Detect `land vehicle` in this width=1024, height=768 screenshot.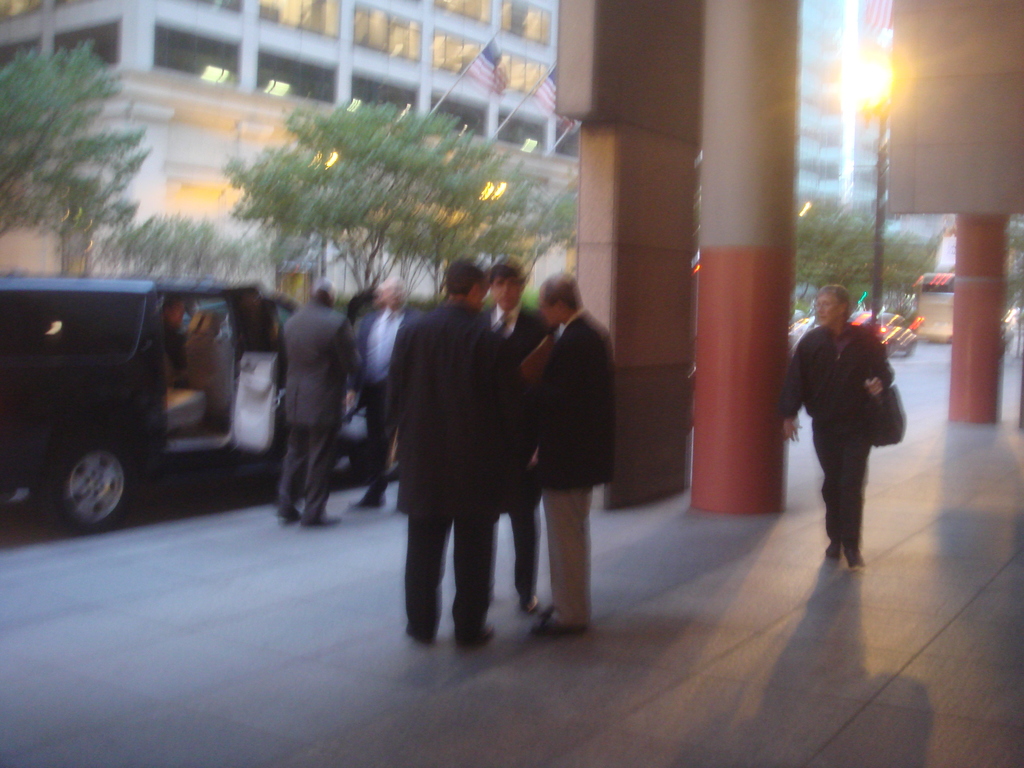
Detection: bbox(7, 260, 369, 532).
